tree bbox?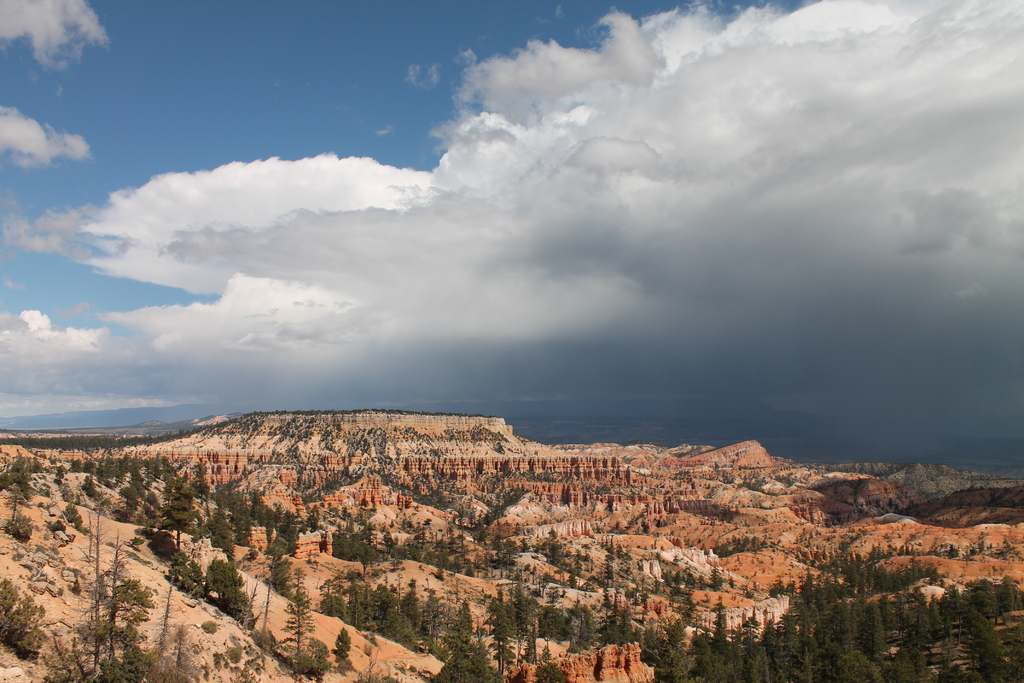
{"x1": 484, "y1": 593, "x2": 536, "y2": 643}
